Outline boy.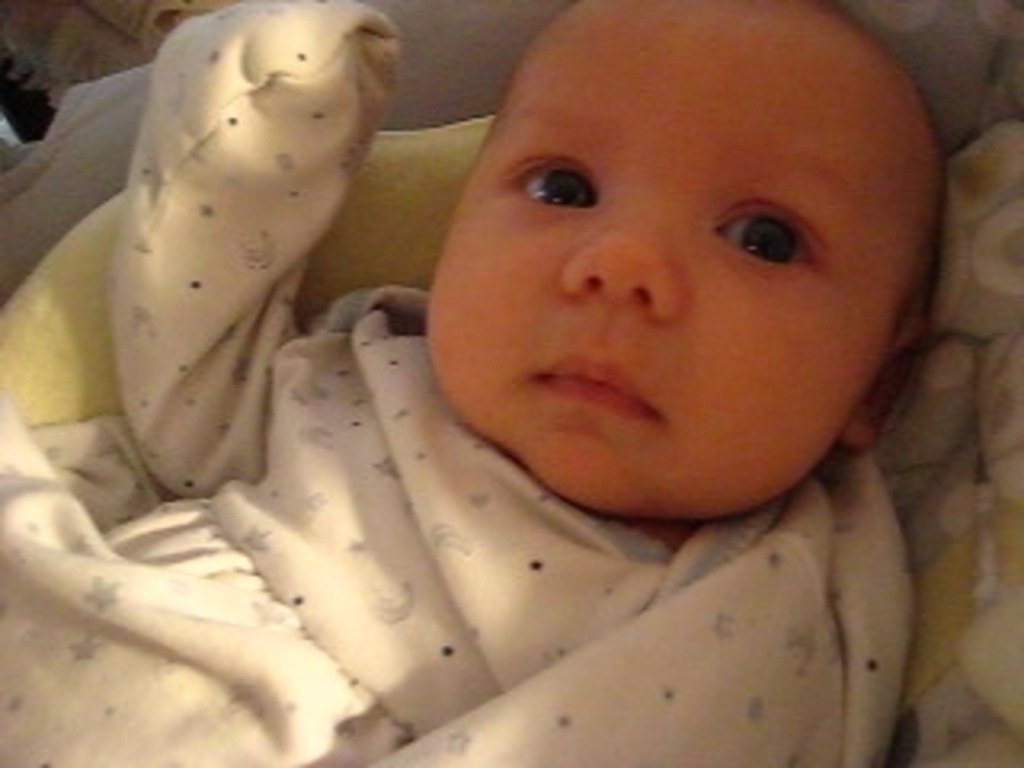
Outline: bbox(288, 0, 1023, 621).
